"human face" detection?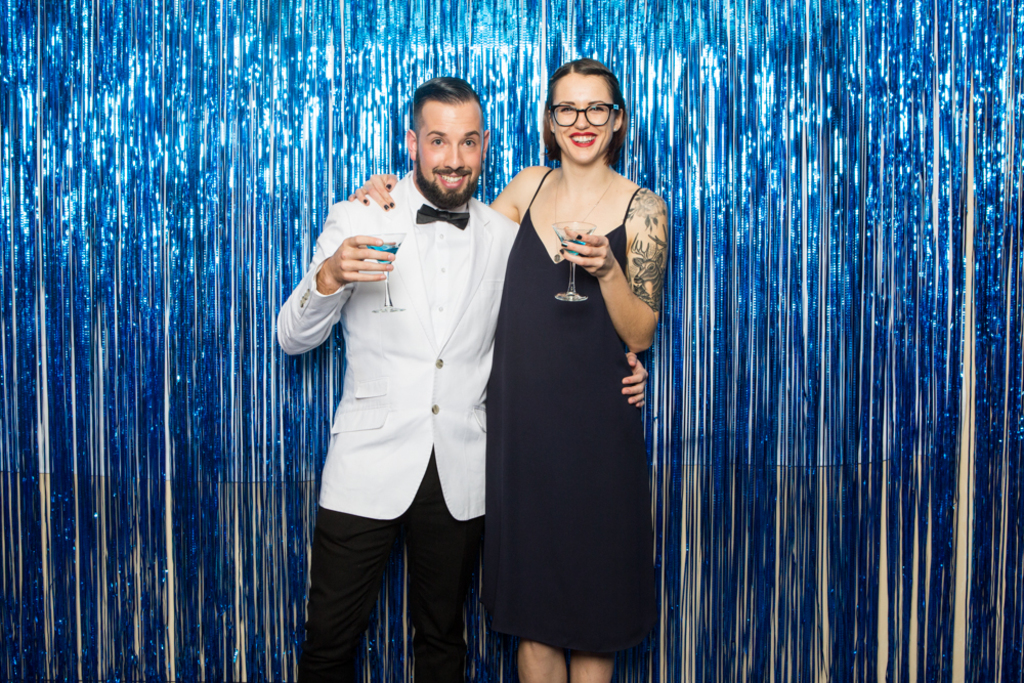
BBox(409, 104, 484, 208)
